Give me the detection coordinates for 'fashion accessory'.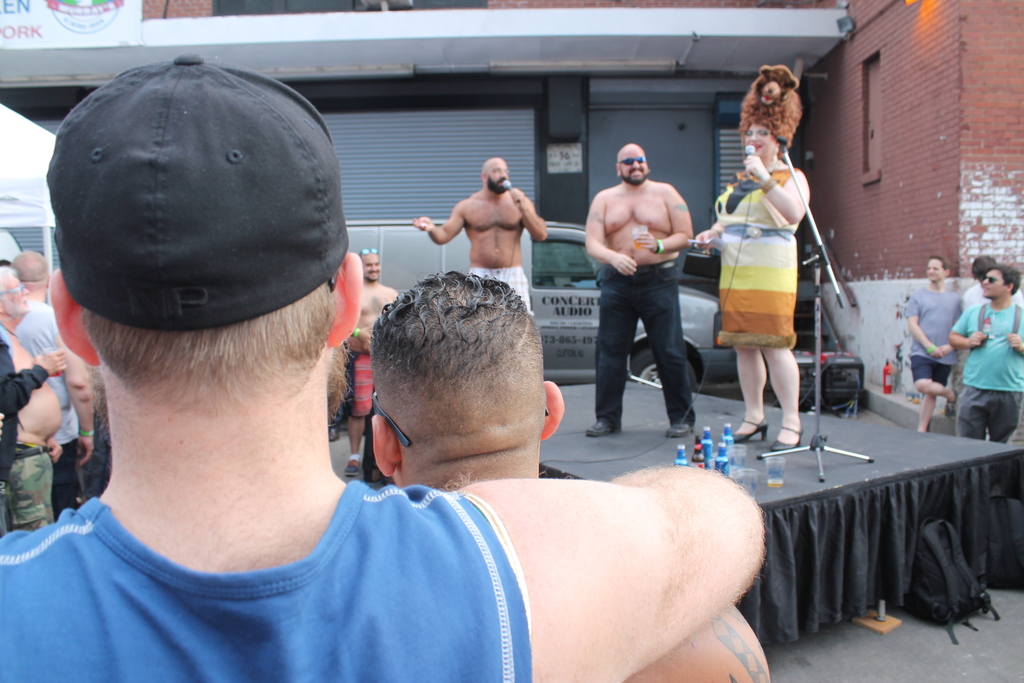
(left=927, top=345, right=934, bottom=352).
